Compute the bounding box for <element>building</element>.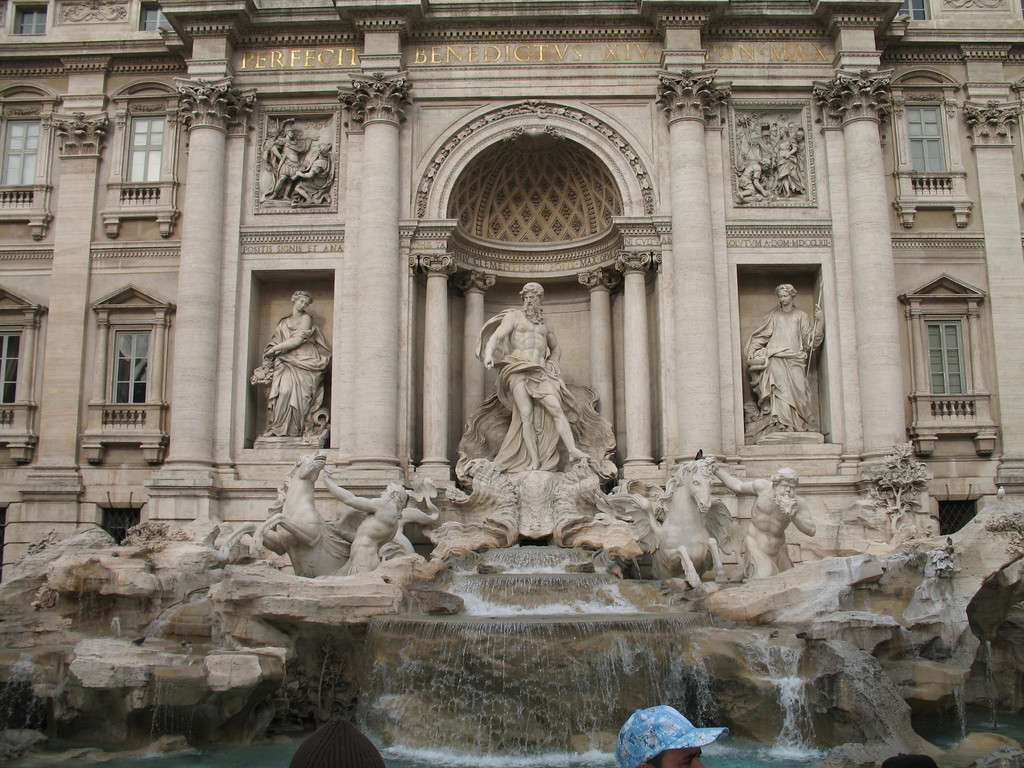
0:0:1023:561.
